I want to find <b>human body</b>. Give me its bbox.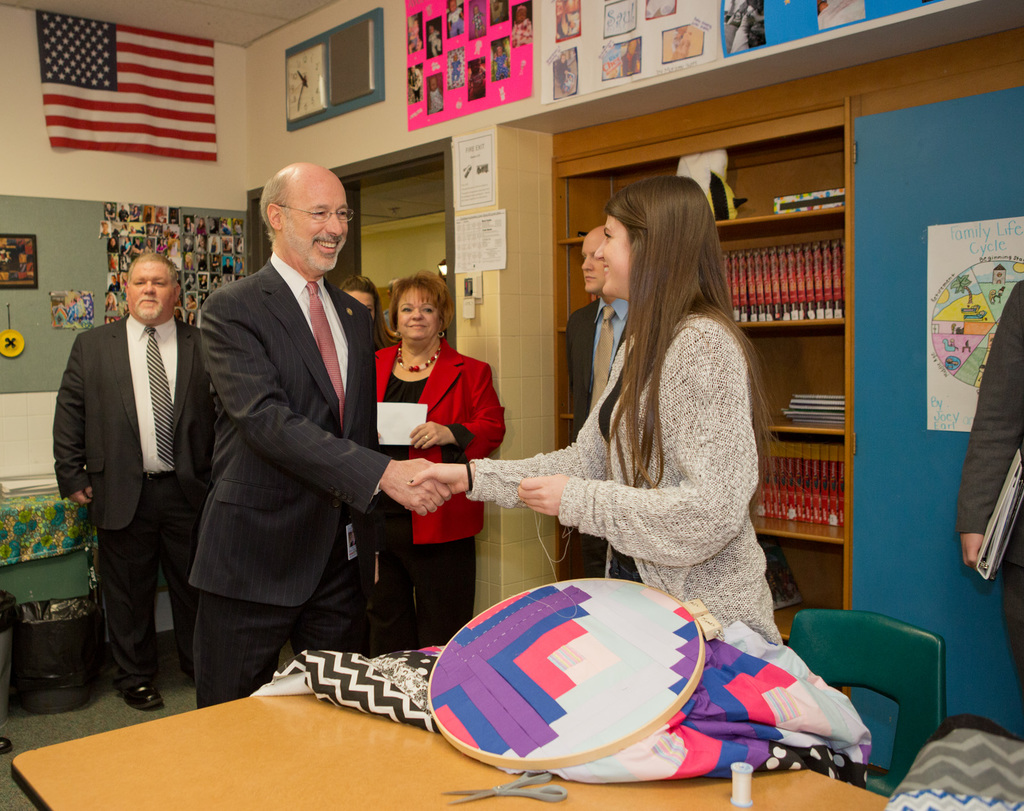
(105,203,113,220).
